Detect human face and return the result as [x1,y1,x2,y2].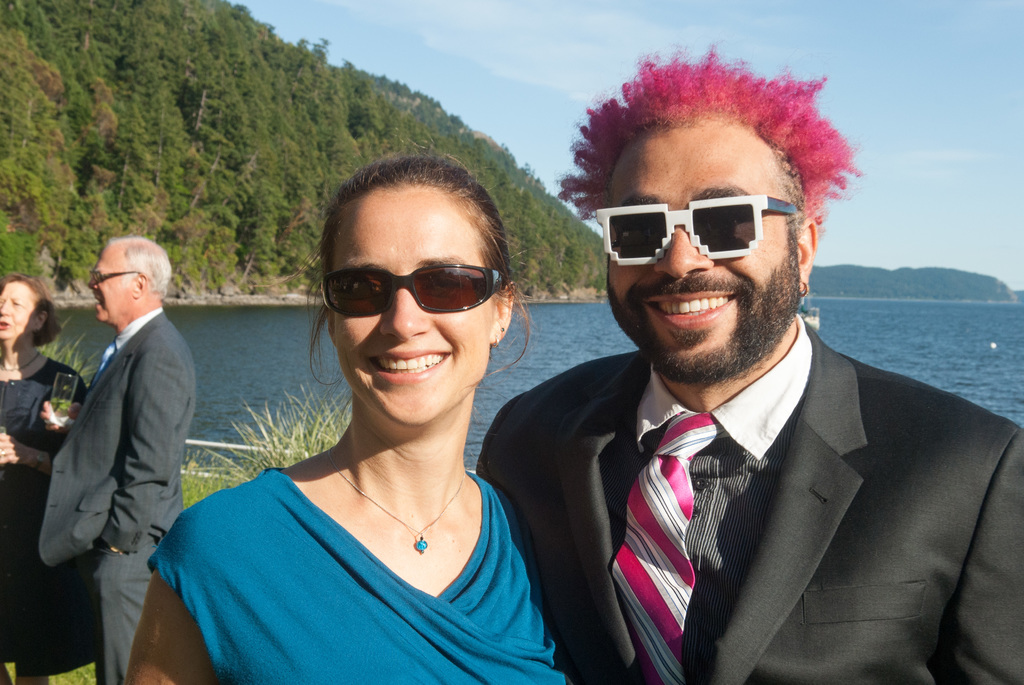
[89,248,128,322].
